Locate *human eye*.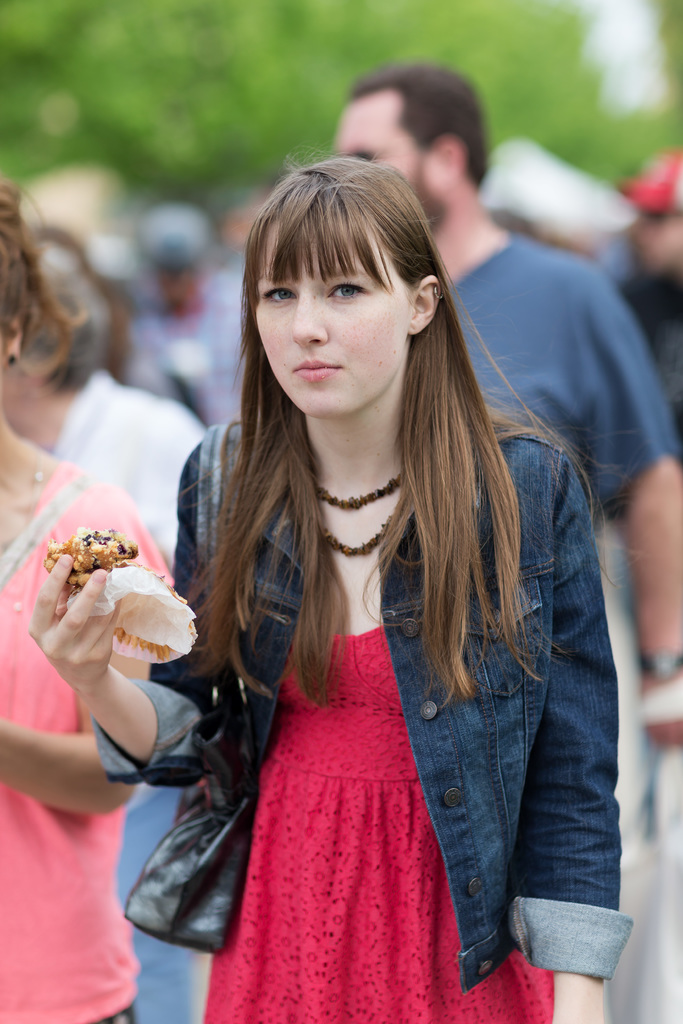
Bounding box: [x1=326, y1=276, x2=373, y2=302].
